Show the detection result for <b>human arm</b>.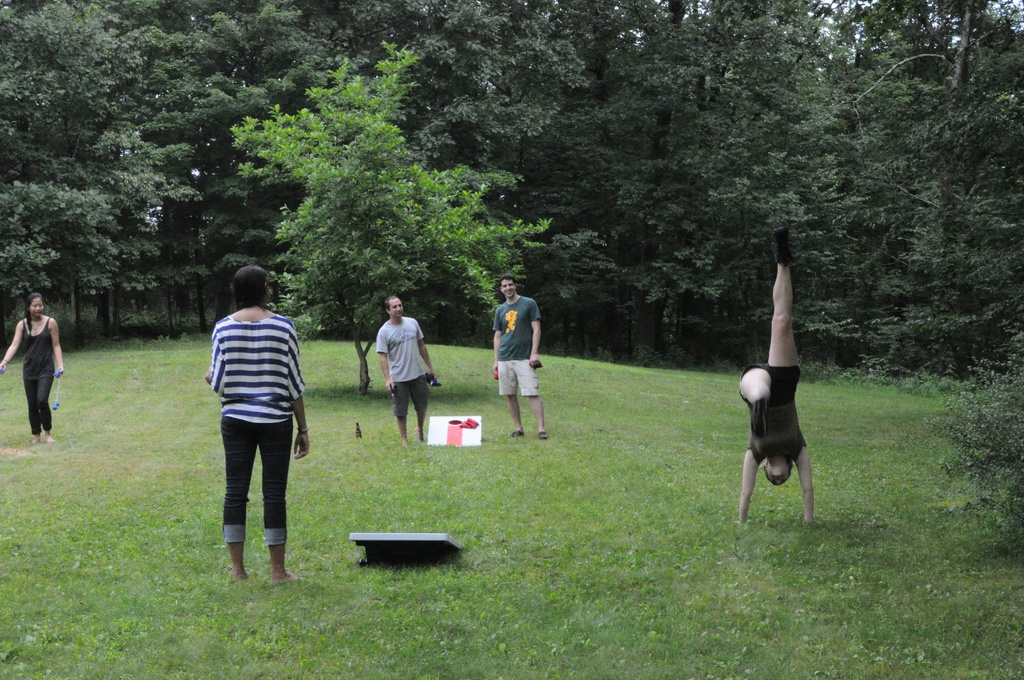
BBox(416, 309, 438, 385).
